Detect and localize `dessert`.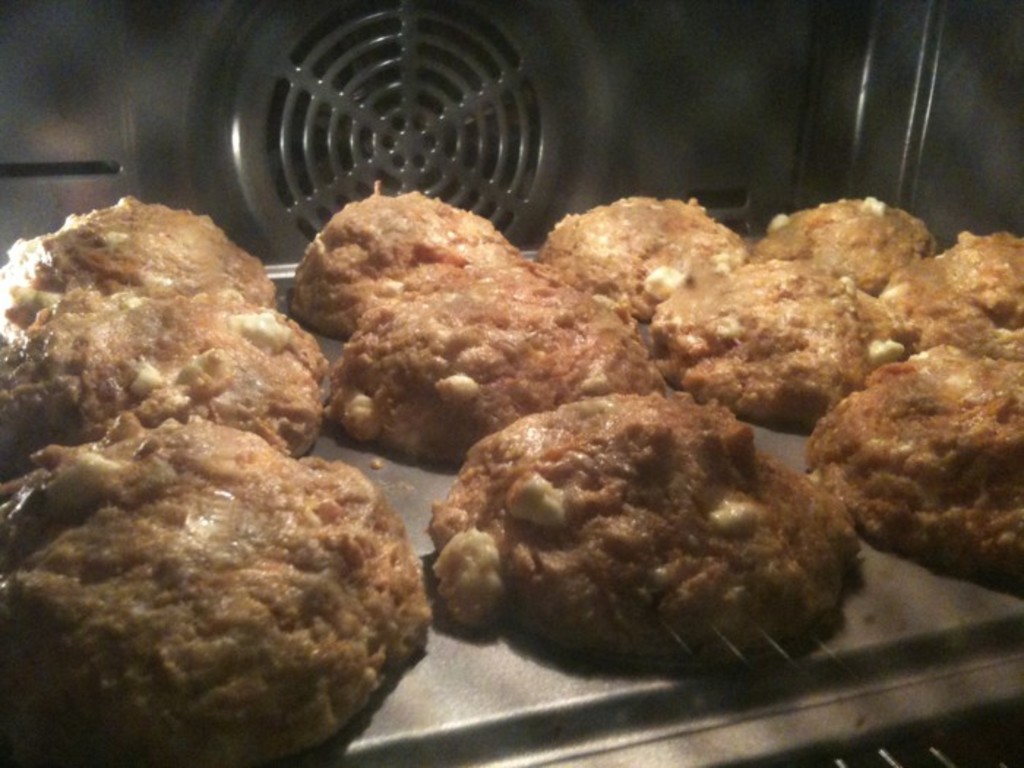
Localized at 807 344 1023 568.
